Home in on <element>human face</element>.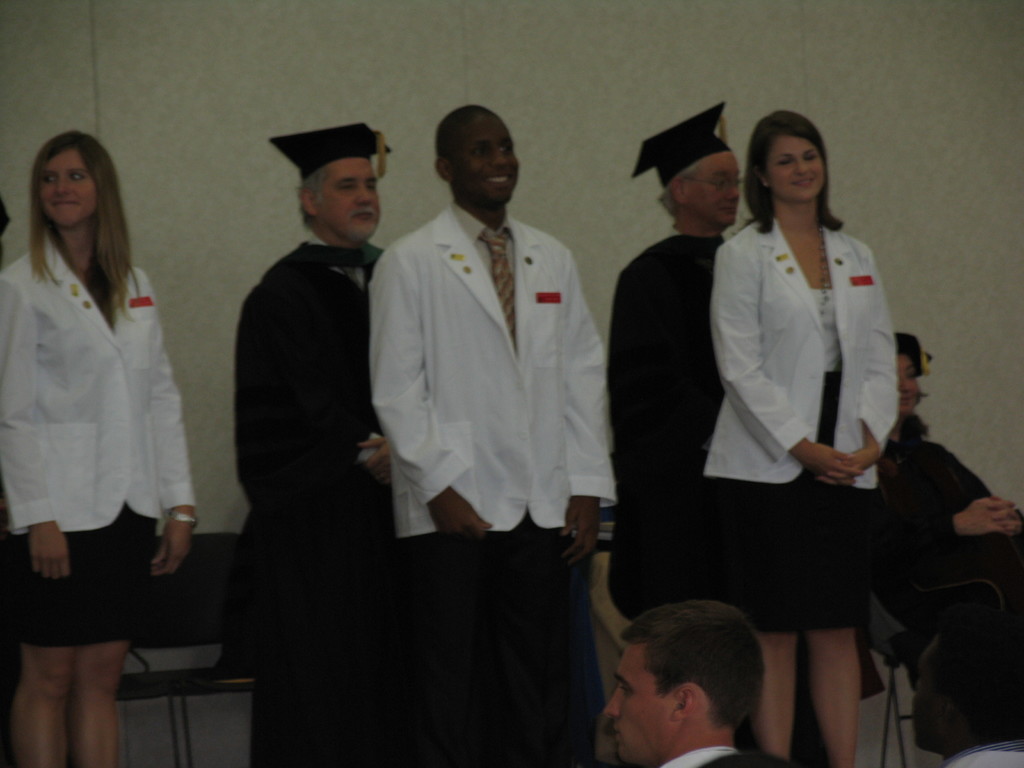
Homed in at x1=686 y1=152 x2=742 y2=225.
